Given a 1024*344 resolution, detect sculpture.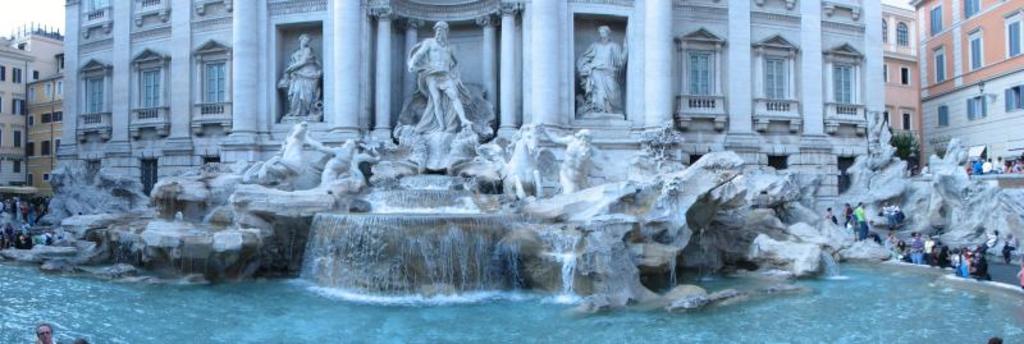
(275, 31, 326, 119).
